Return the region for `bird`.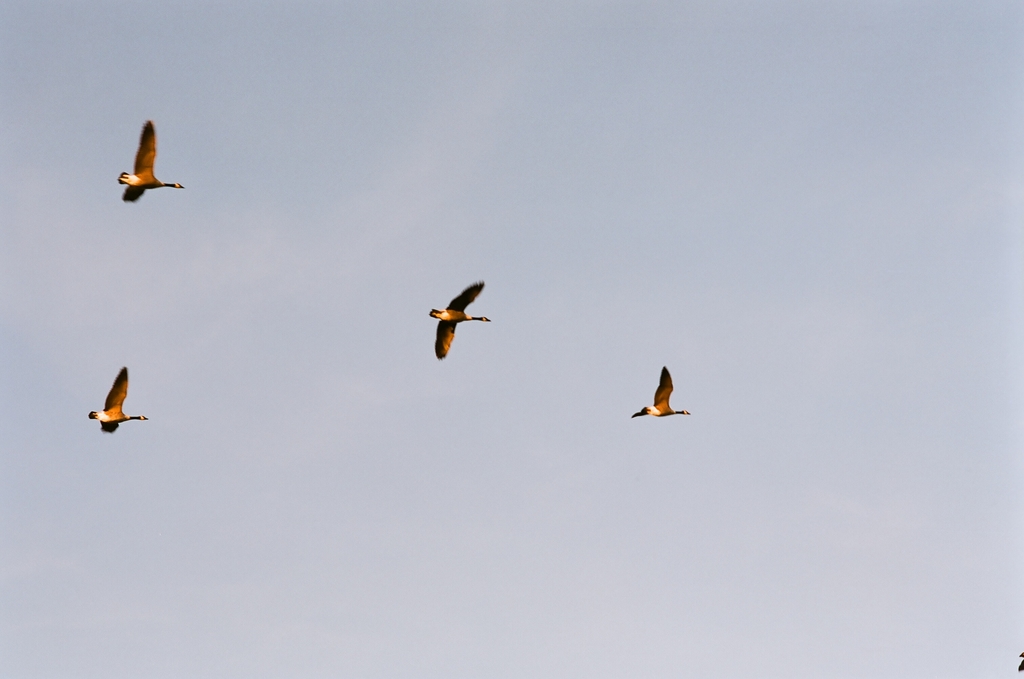
Rect(1013, 650, 1023, 671).
